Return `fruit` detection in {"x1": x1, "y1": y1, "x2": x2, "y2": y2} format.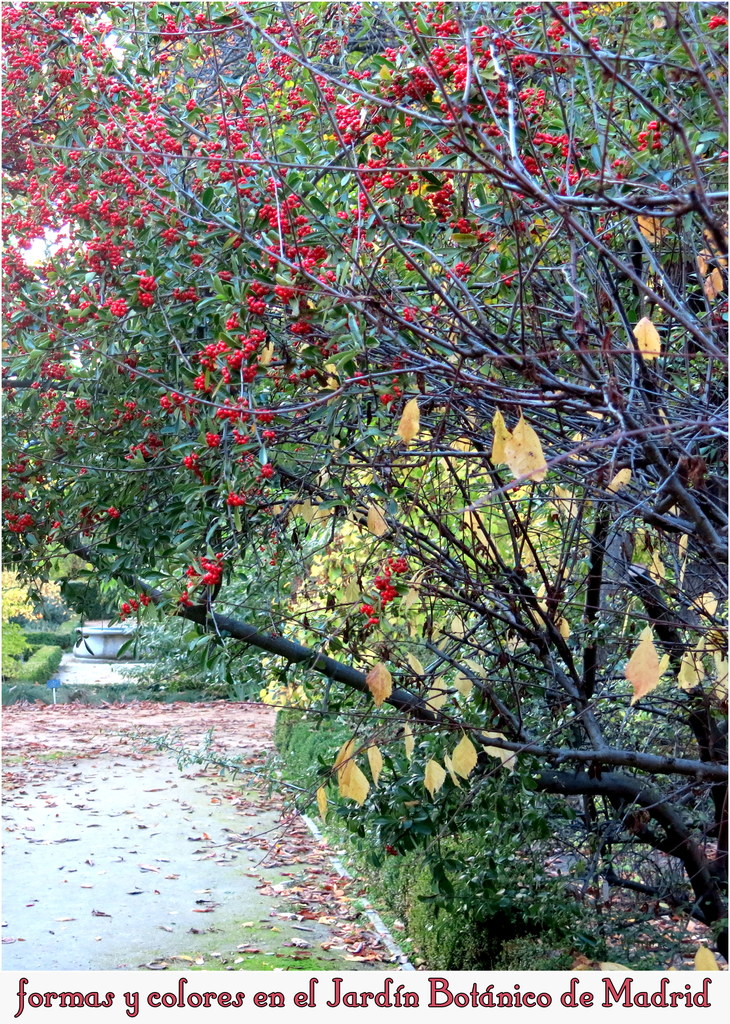
{"x1": 190, "y1": 254, "x2": 203, "y2": 268}.
